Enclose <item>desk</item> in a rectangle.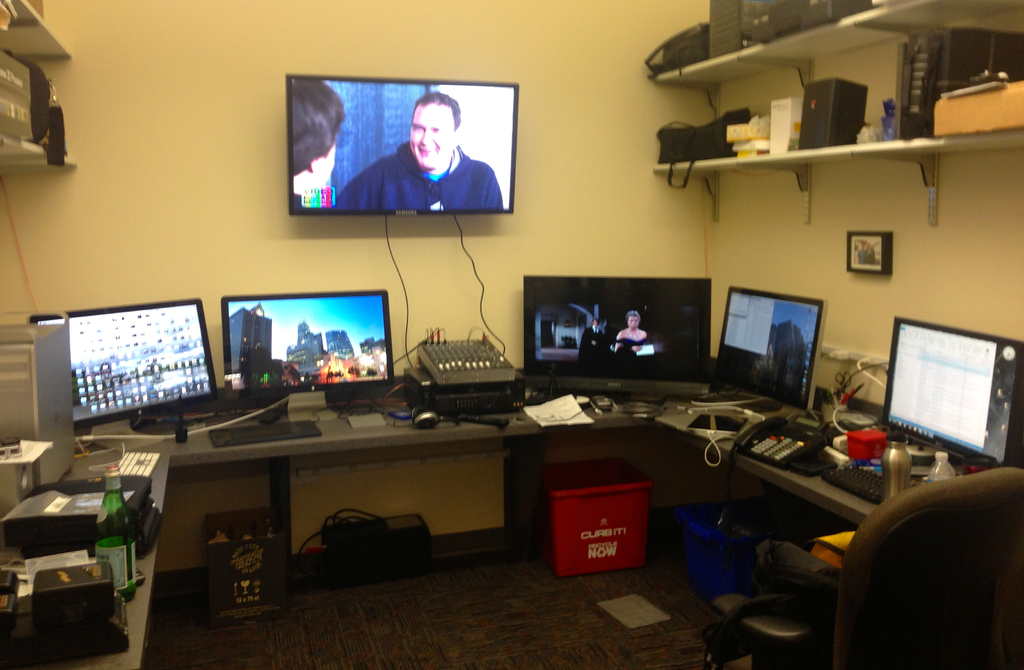
74/394/590/606.
